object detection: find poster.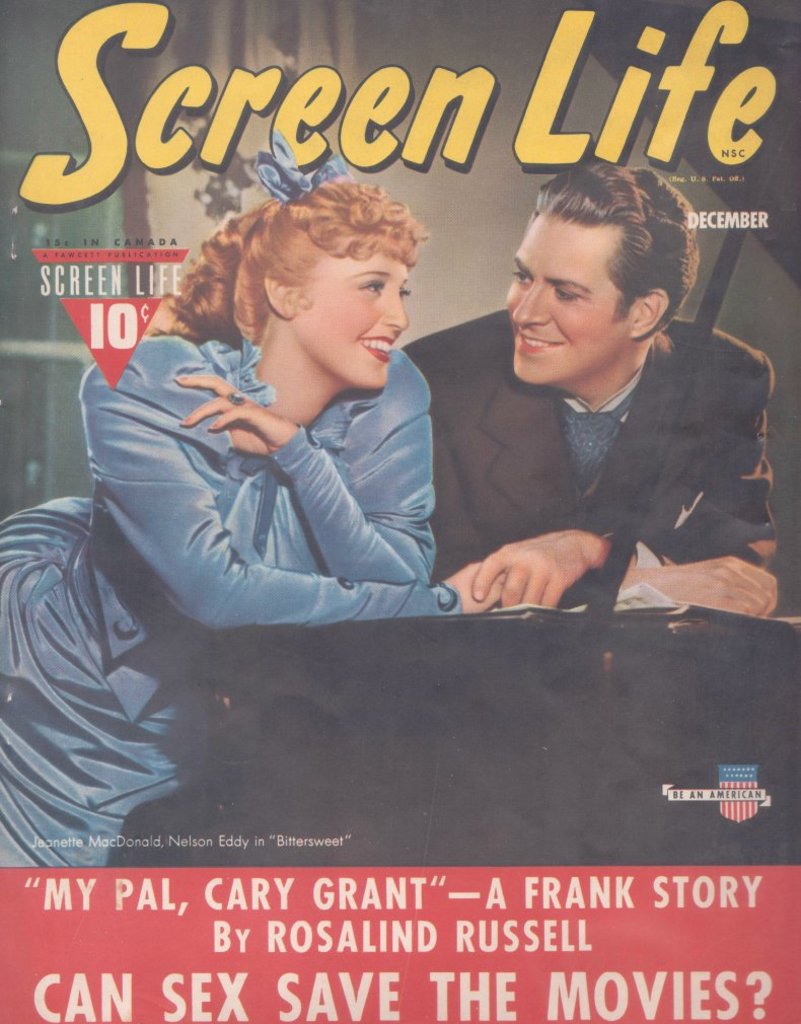
detection(0, 0, 800, 1023).
